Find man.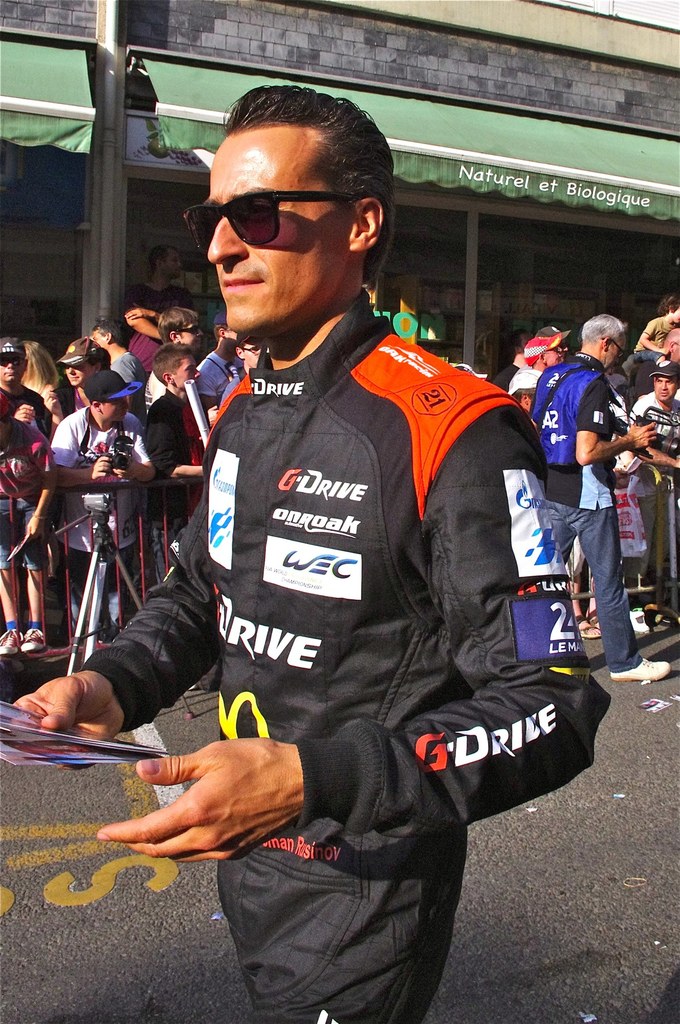
[490, 333, 530, 394].
